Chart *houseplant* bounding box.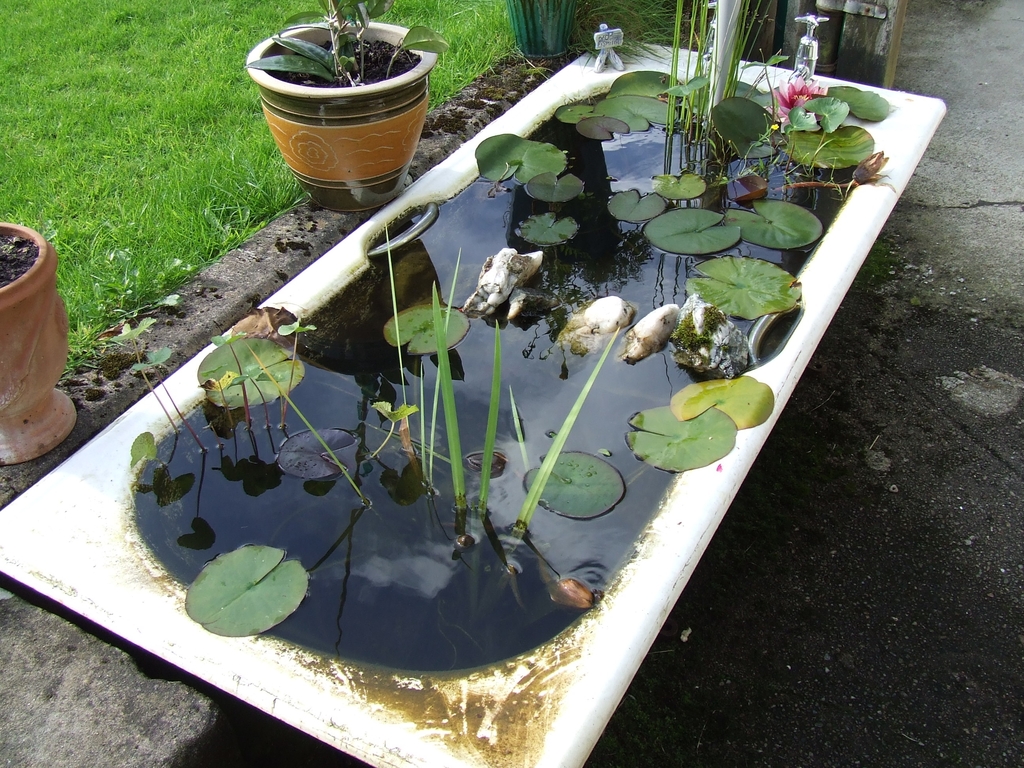
Charted: 0,0,948,767.
